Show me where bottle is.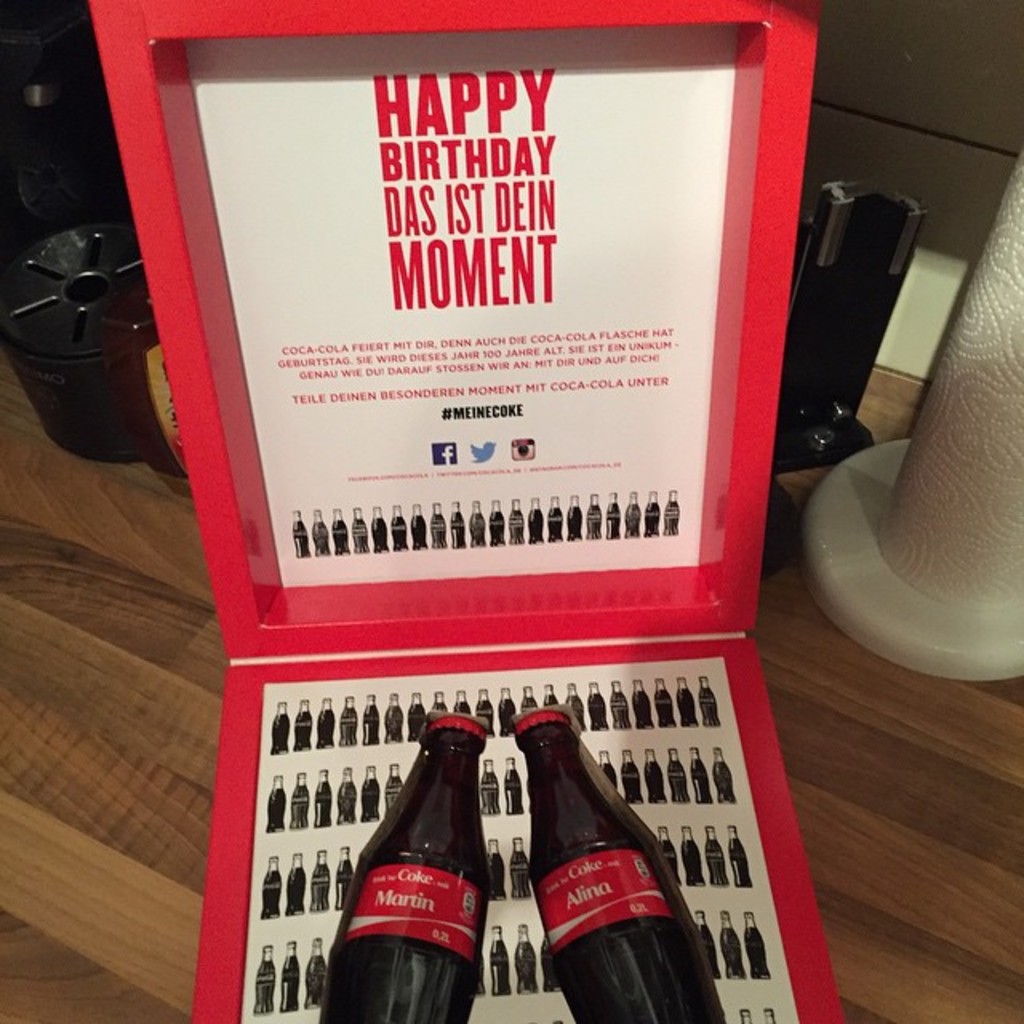
bottle is at 312 694 336 752.
